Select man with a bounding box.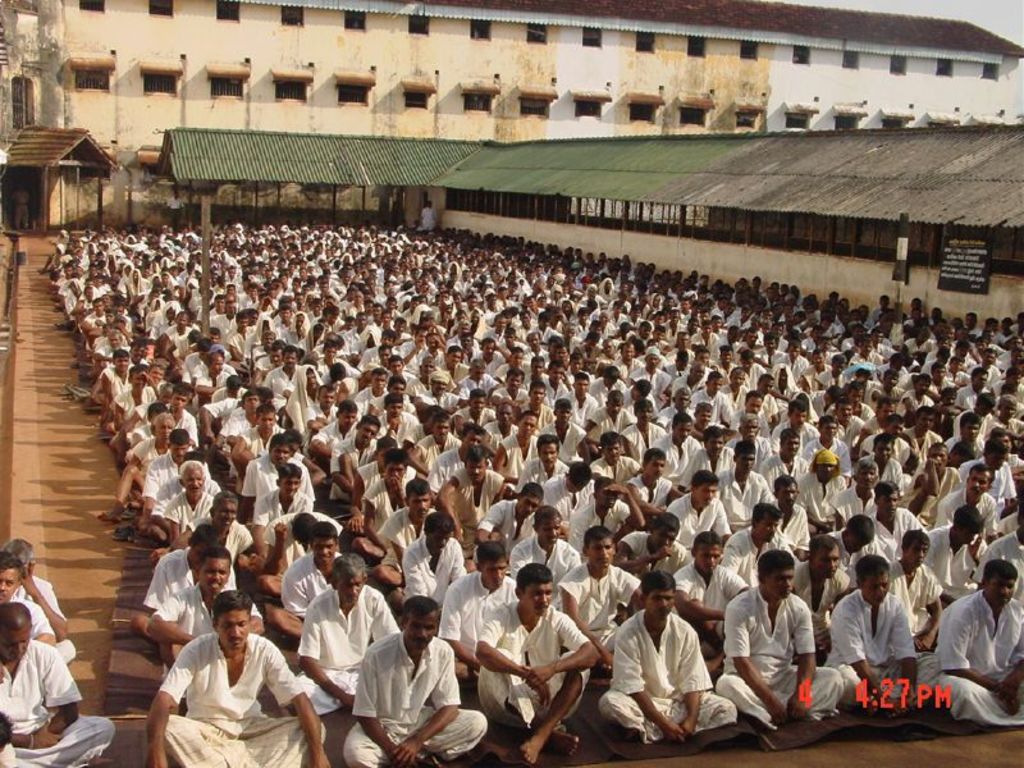
detection(380, 393, 417, 438).
